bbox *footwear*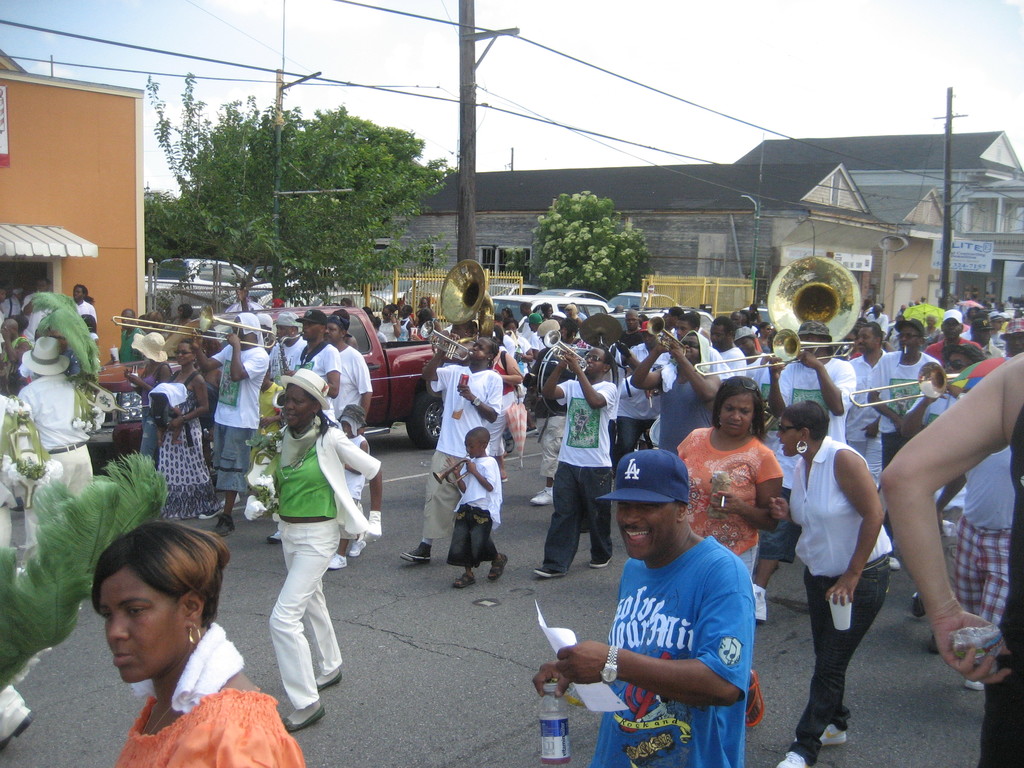
x1=966, y1=680, x2=988, y2=693
